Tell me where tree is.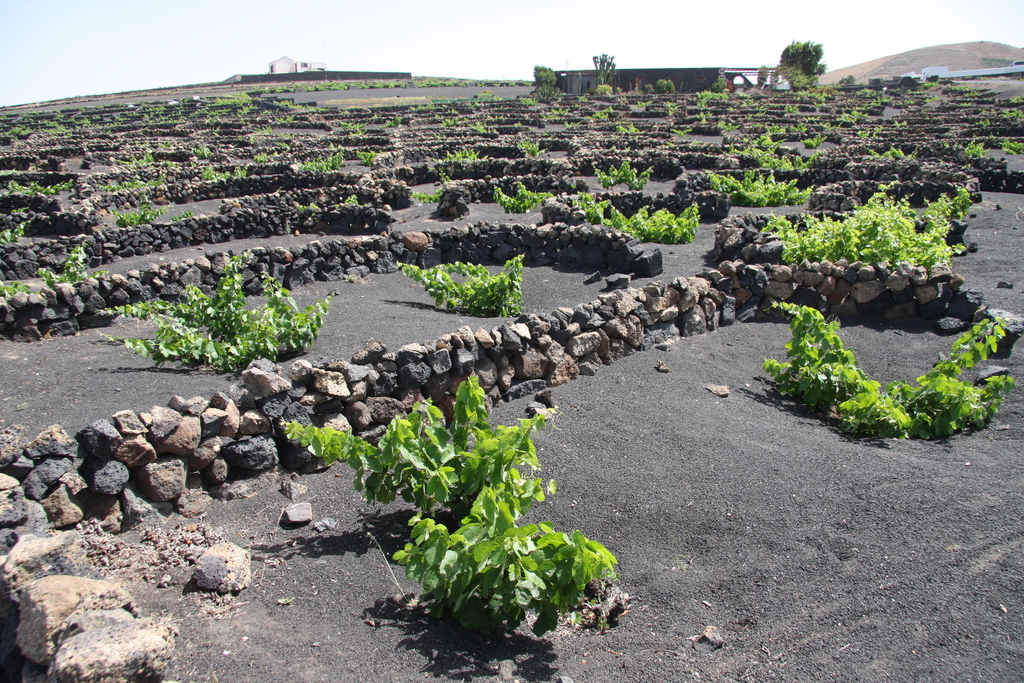
tree is at l=530, t=63, r=556, b=97.
